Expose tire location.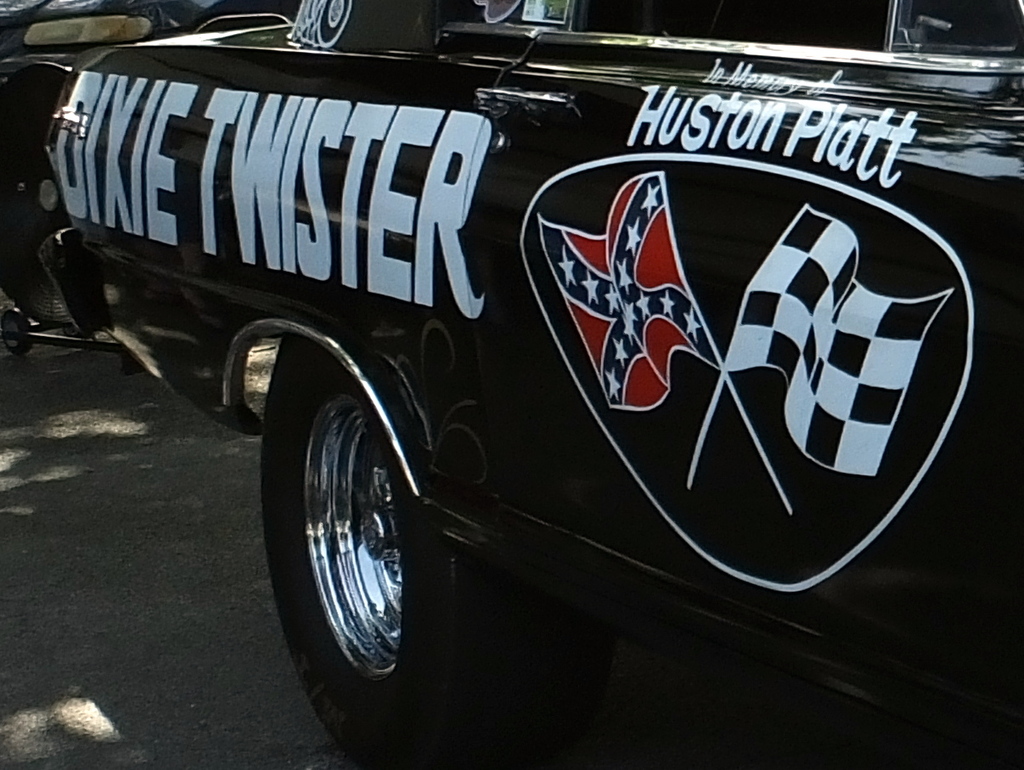
Exposed at x1=2 y1=307 x2=31 y2=356.
